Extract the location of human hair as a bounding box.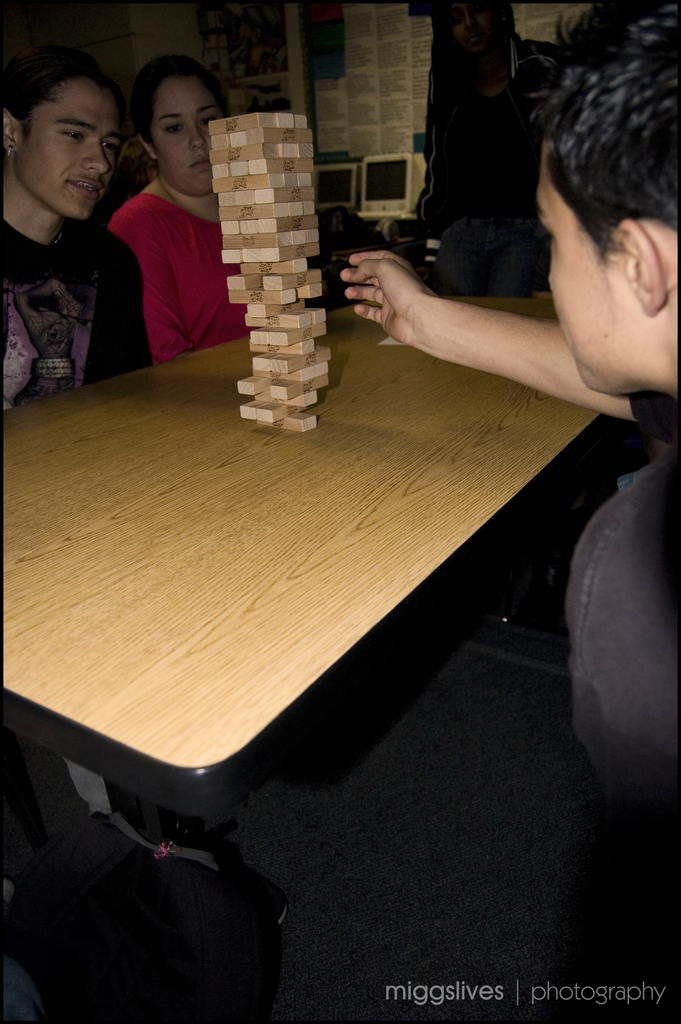
{"left": 126, "top": 54, "right": 230, "bottom": 154}.
